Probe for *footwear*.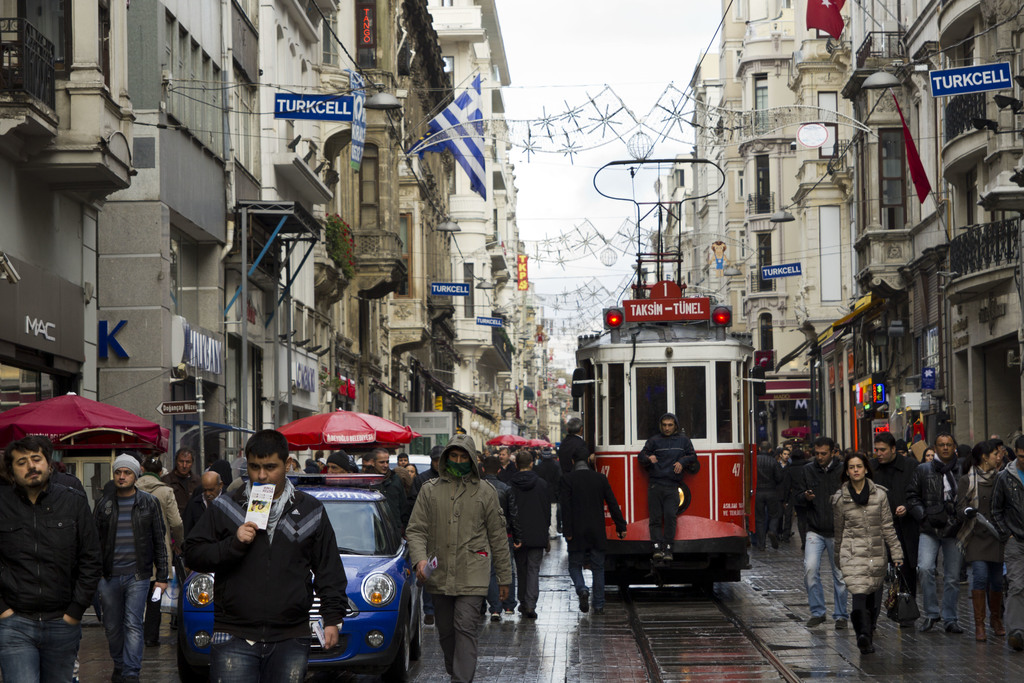
Probe result: detection(971, 587, 990, 645).
